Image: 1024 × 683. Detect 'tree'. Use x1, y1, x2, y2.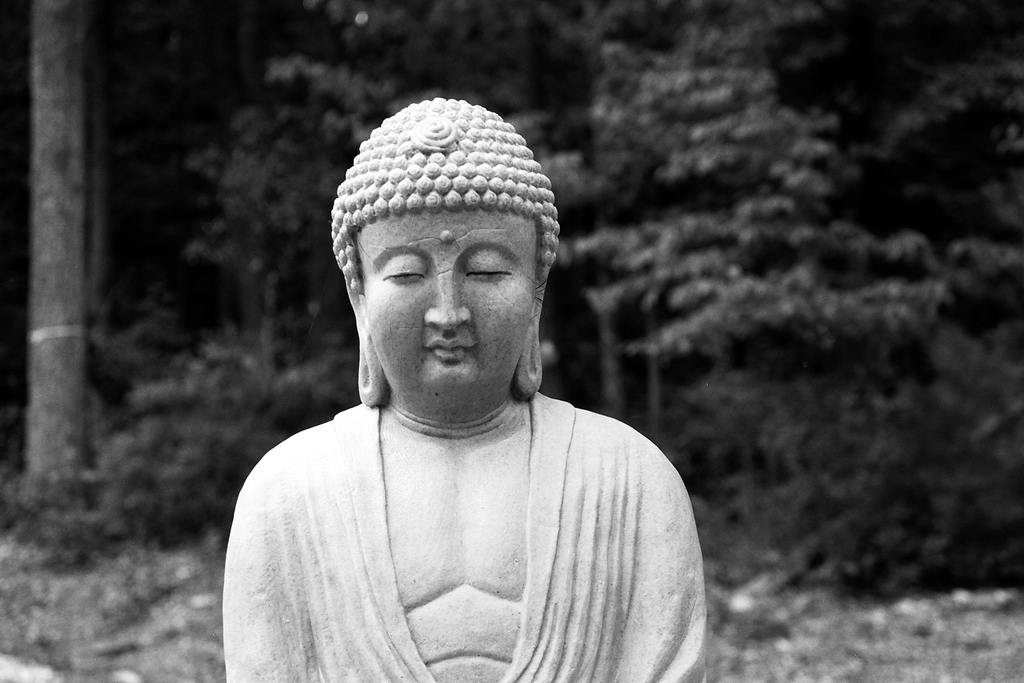
103, 0, 395, 536.
